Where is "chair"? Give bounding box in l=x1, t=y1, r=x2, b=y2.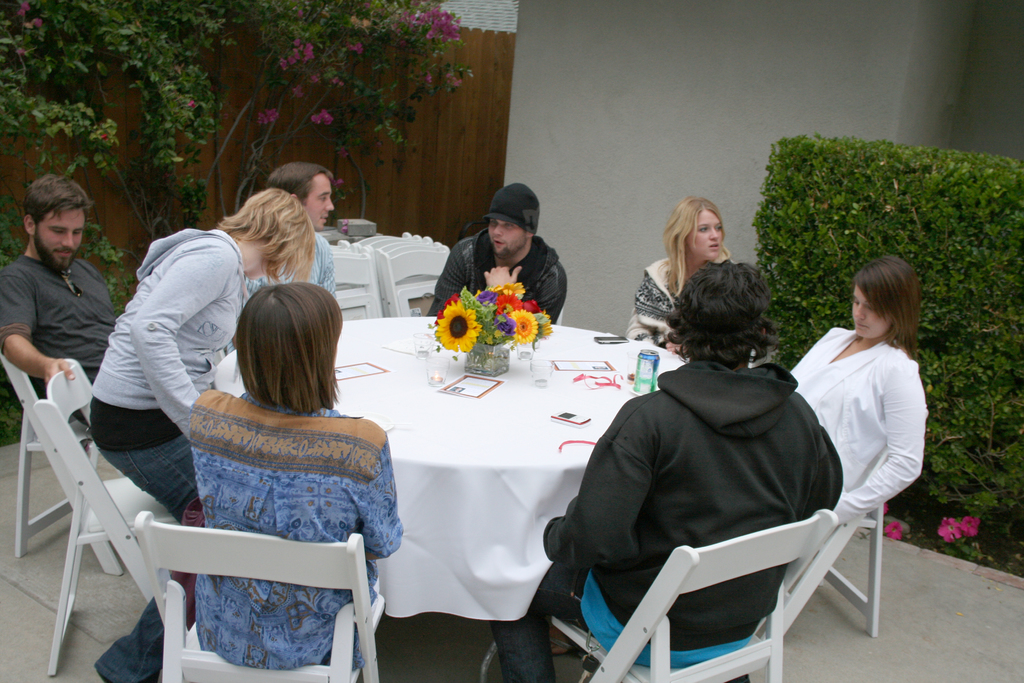
l=0, t=335, r=119, b=582.
